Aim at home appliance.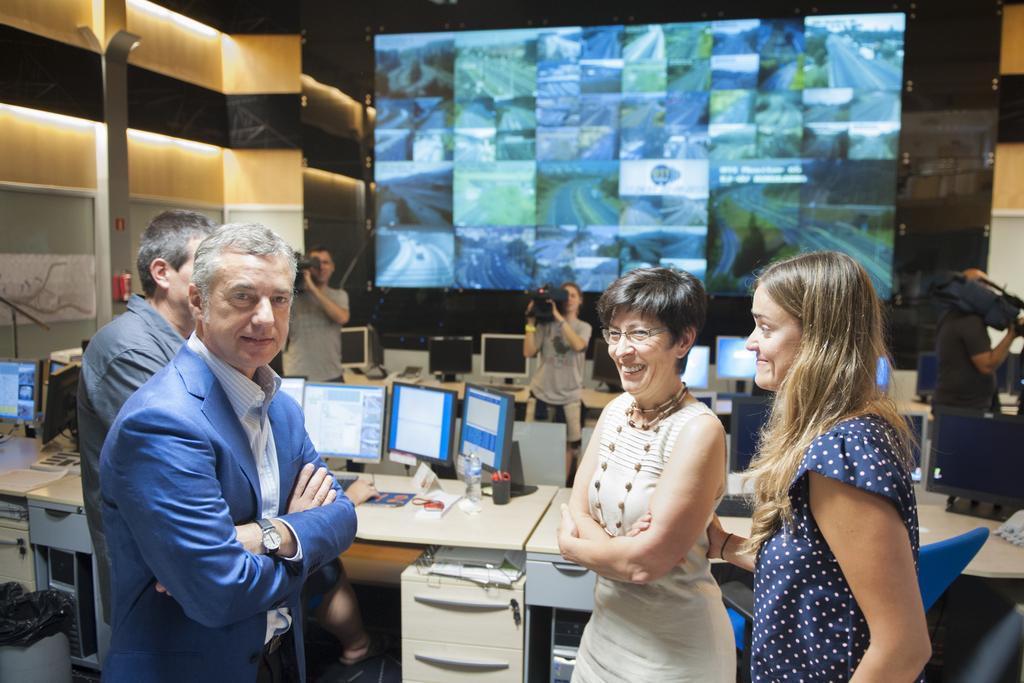
Aimed at crop(867, 353, 893, 400).
